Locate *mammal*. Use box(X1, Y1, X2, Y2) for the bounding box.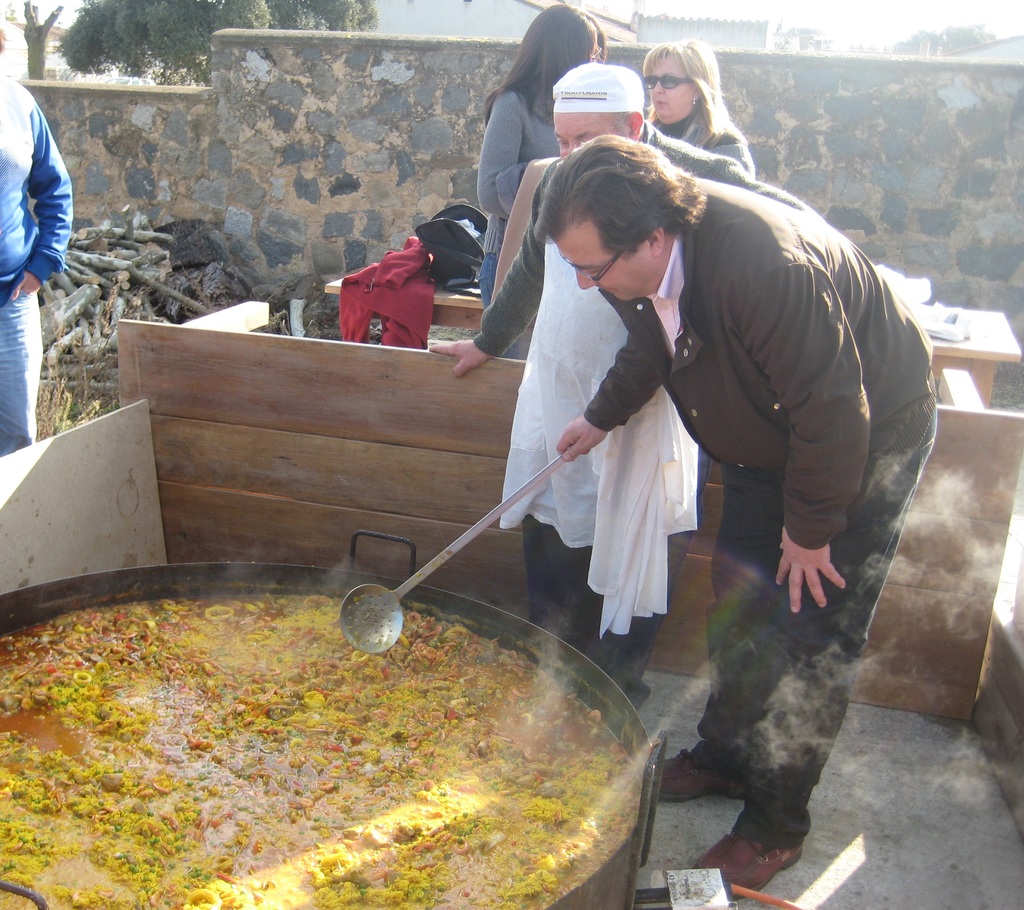
box(475, 6, 621, 358).
